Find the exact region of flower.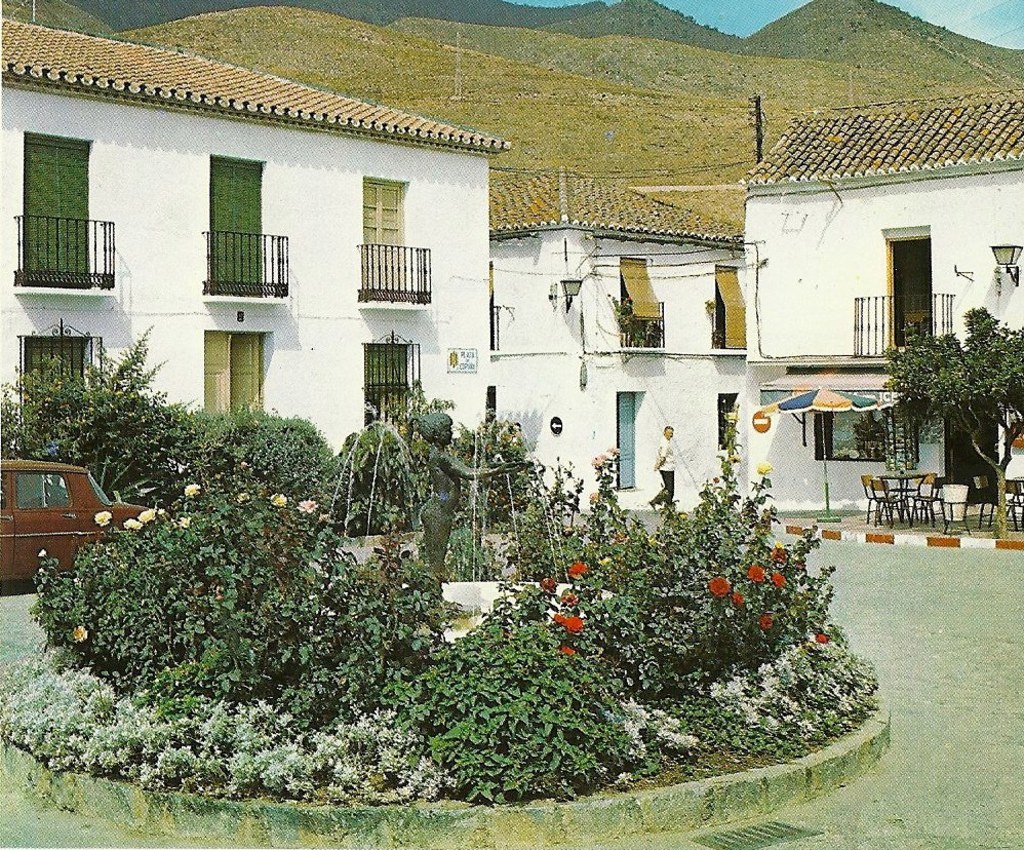
Exact region: 557, 645, 577, 660.
